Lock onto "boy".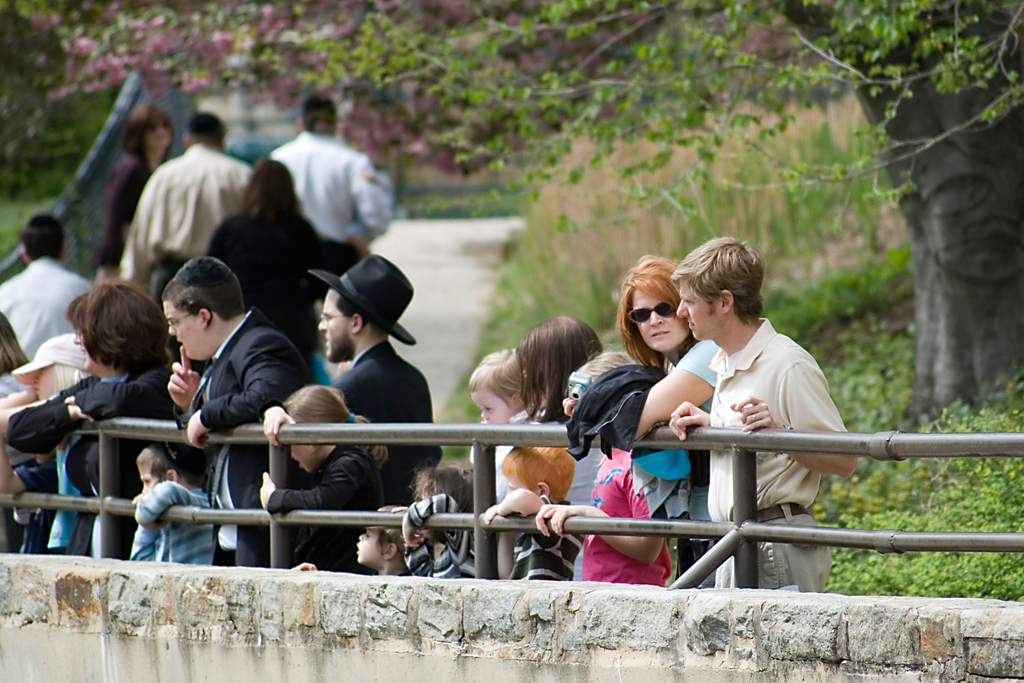
Locked: [127, 440, 214, 568].
